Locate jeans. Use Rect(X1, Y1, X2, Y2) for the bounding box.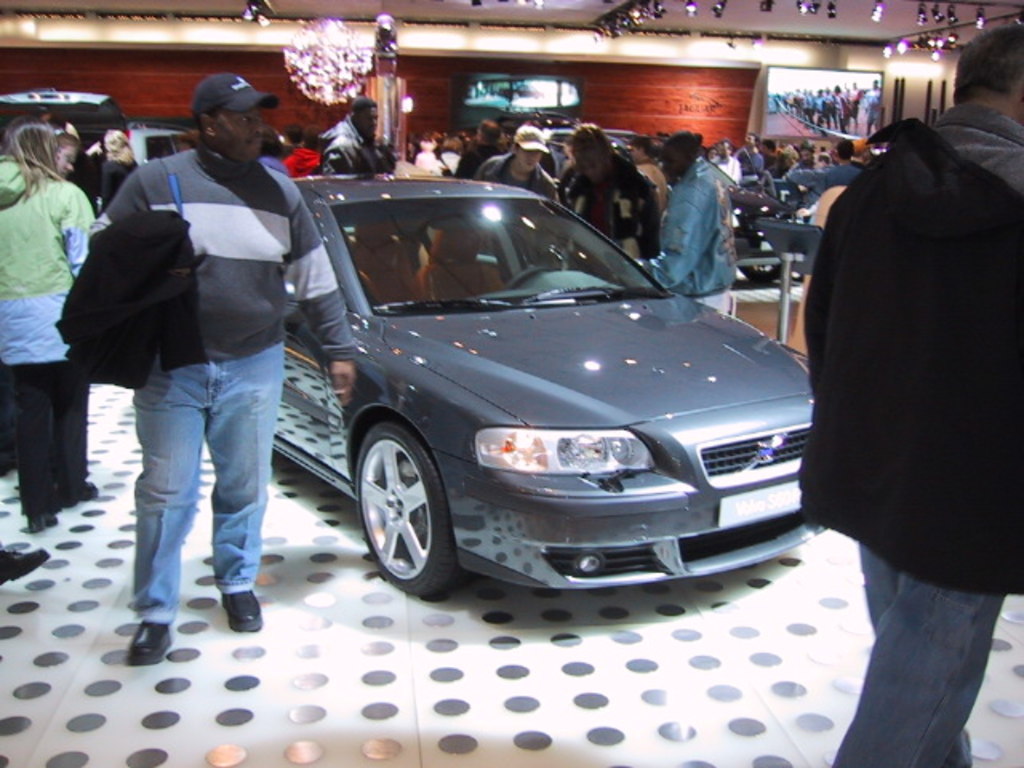
Rect(830, 539, 1006, 766).
